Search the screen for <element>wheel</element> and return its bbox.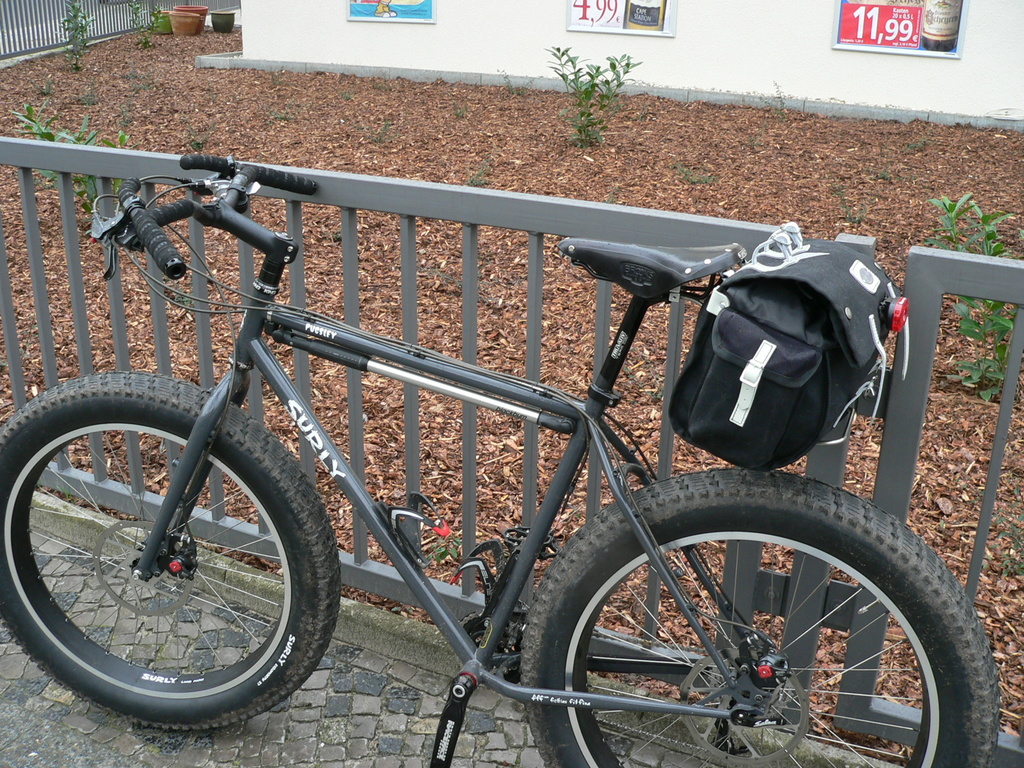
Found: bbox=[507, 476, 988, 767].
